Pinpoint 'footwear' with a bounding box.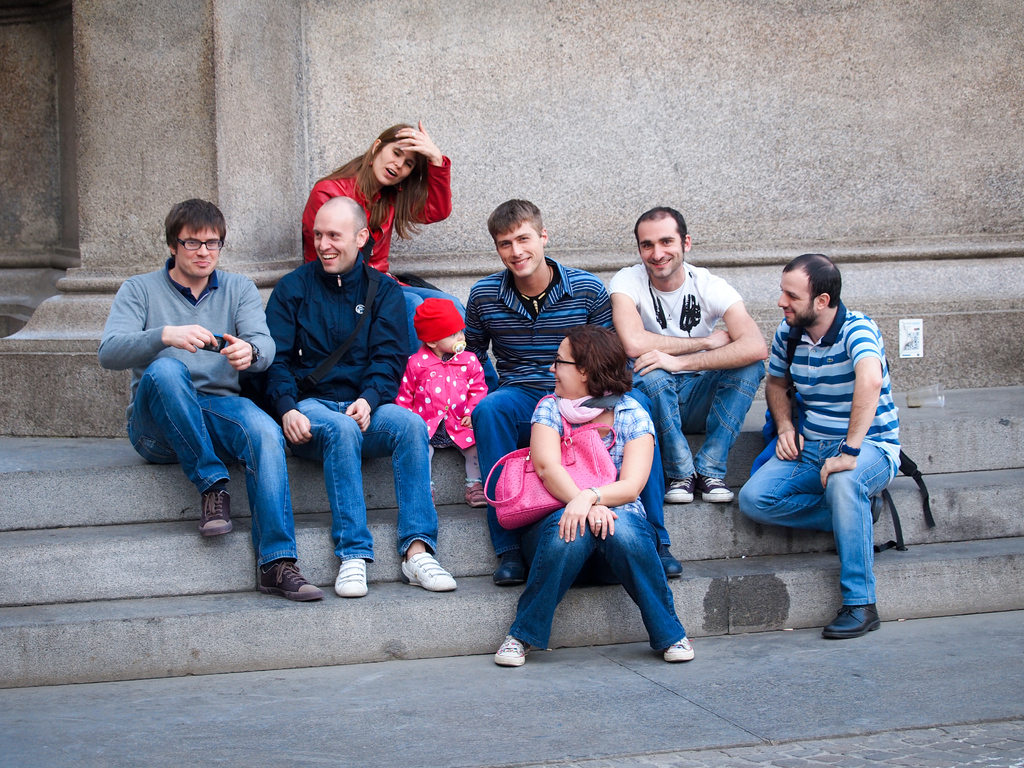
490:636:538:669.
